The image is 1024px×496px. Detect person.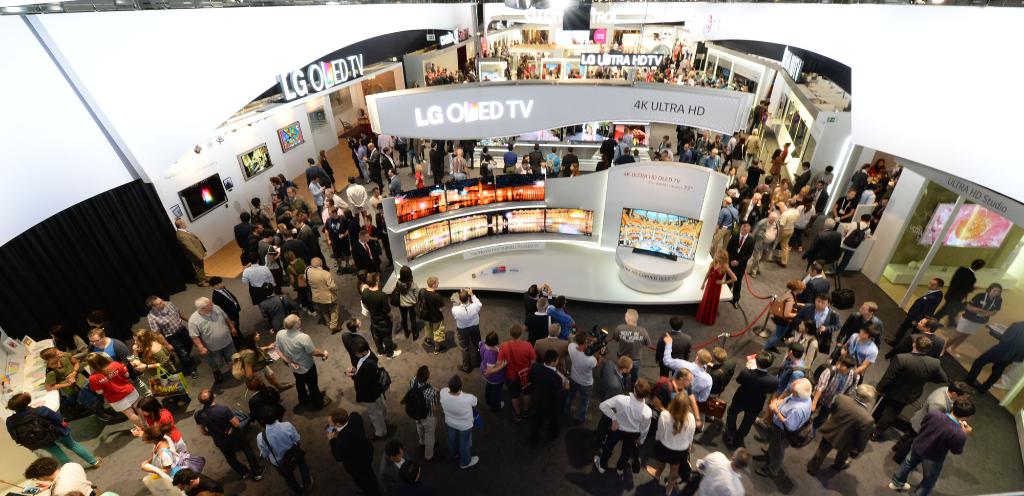
Detection: BBox(886, 398, 973, 495).
